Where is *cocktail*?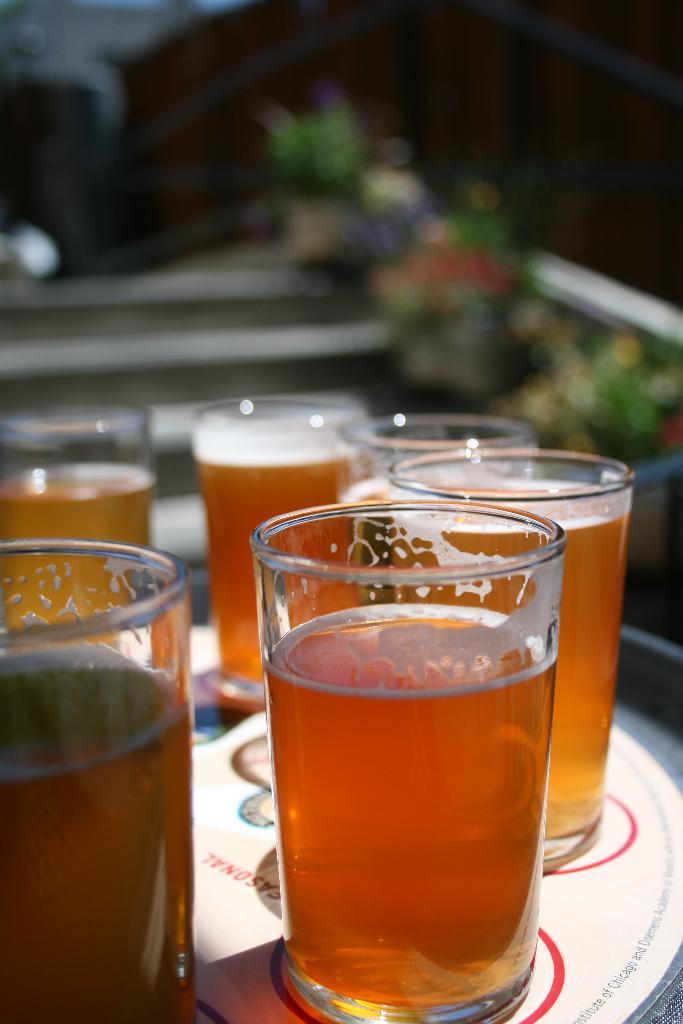
[left=384, top=454, right=644, bottom=849].
